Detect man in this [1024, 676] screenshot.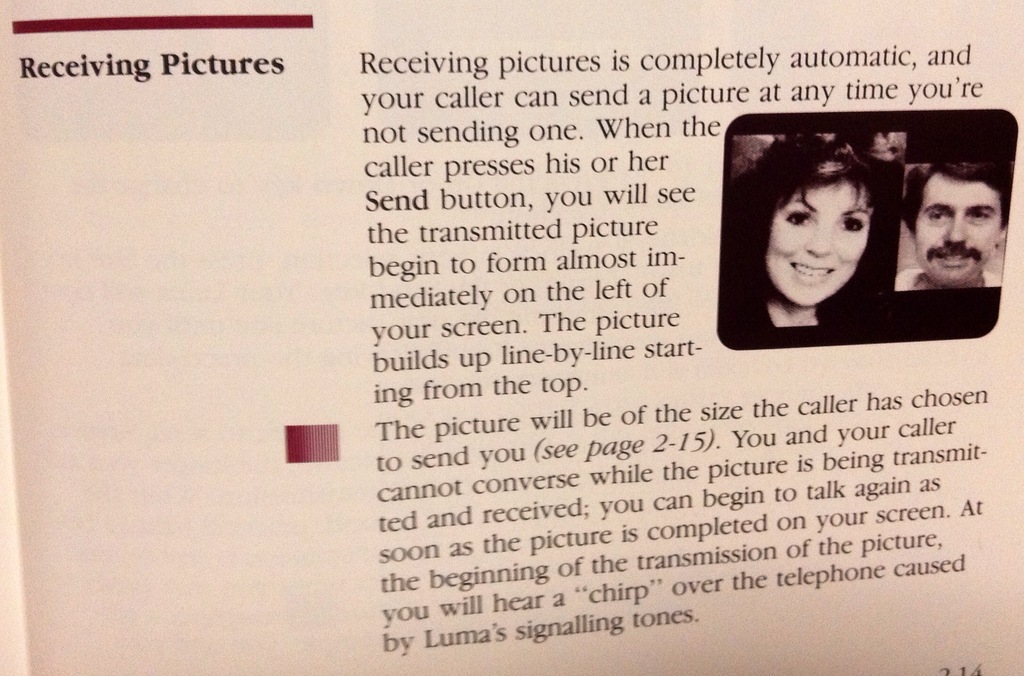
Detection: pyautogui.locateOnScreen(894, 152, 1016, 296).
